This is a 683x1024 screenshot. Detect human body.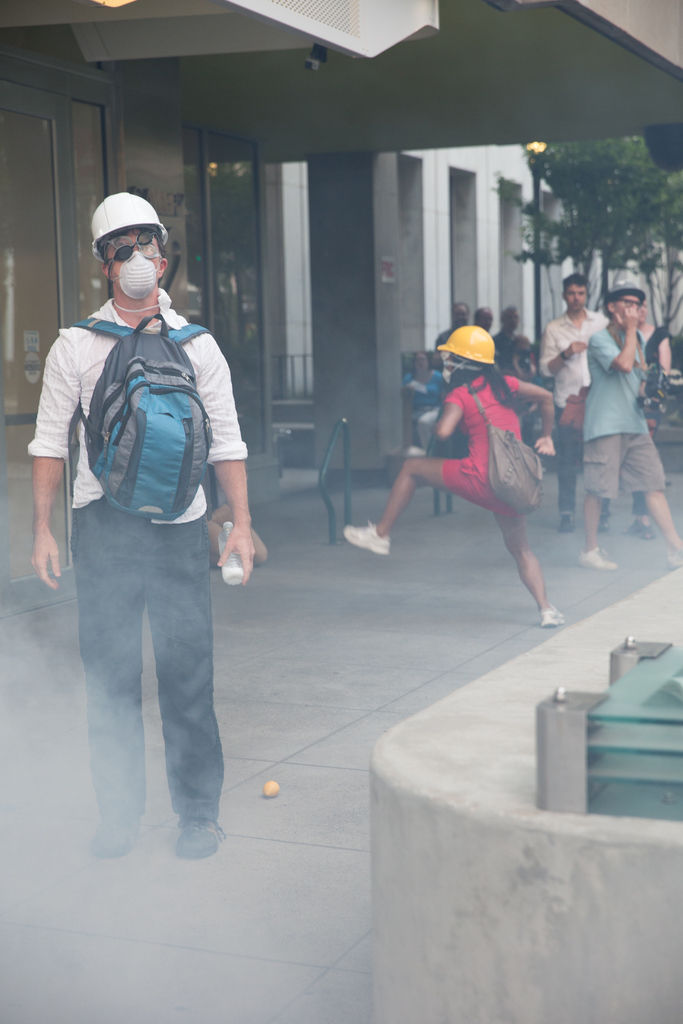
{"x1": 543, "y1": 305, "x2": 605, "y2": 529}.
